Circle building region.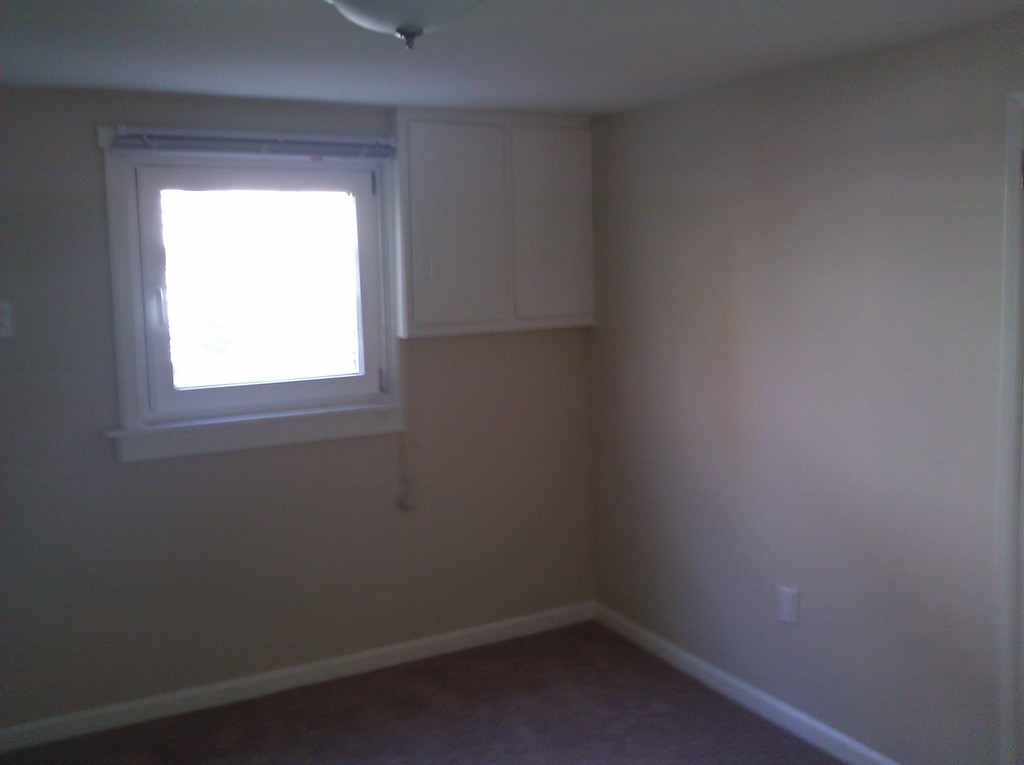
Region: {"x1": 0, "y1": 0, "x2": 1023, "y2": 764}.
